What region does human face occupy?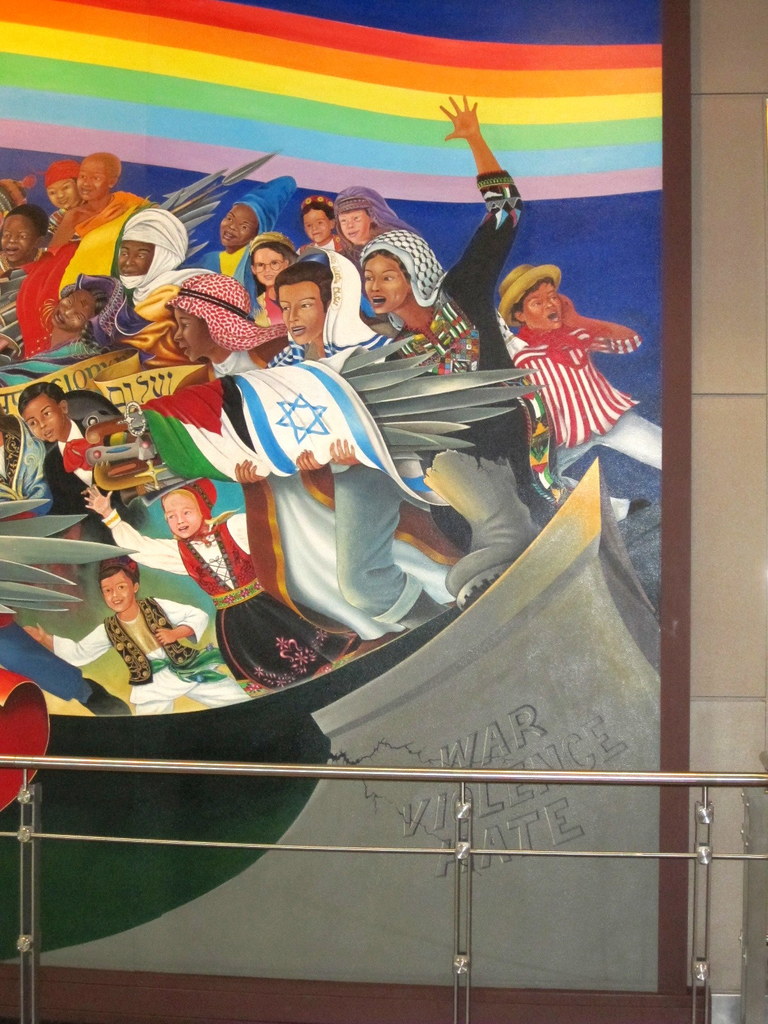
left=0, top=216, right=37, bottom=266.
